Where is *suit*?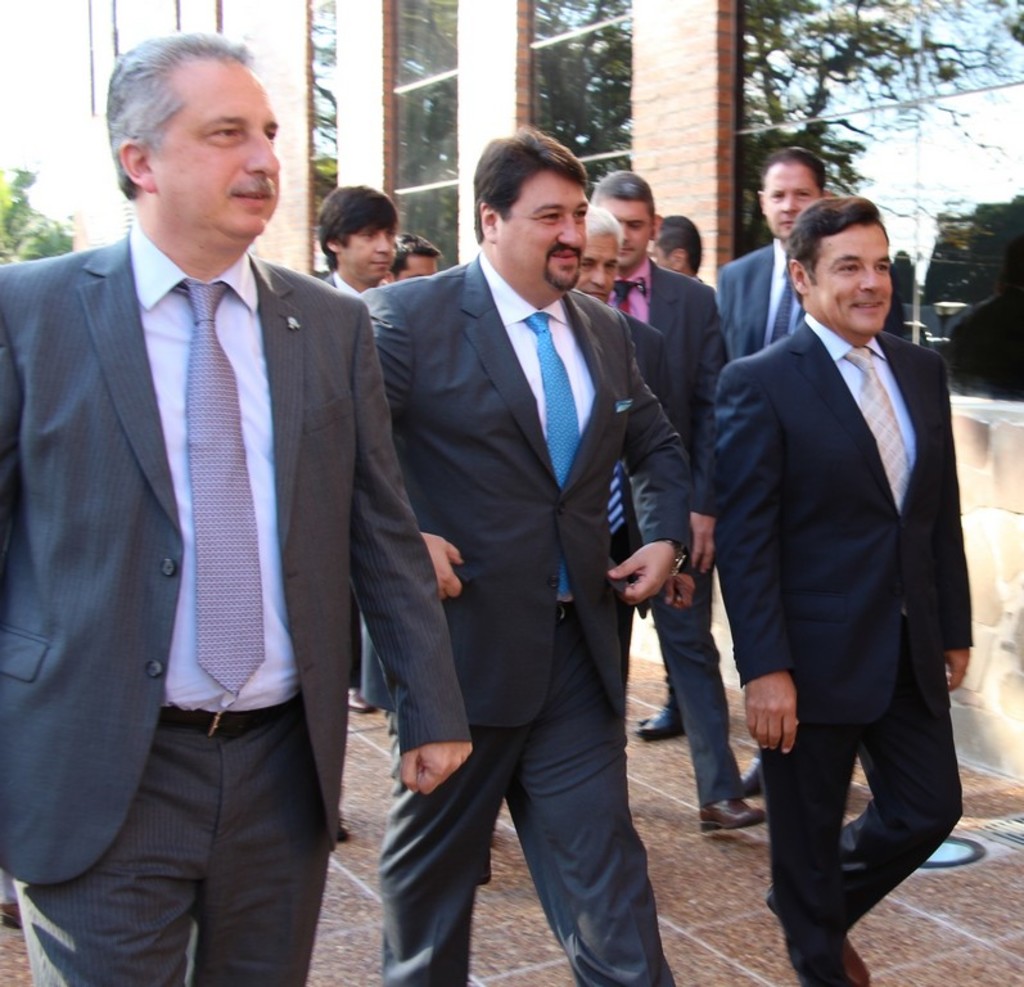
[618,302,691,829].
